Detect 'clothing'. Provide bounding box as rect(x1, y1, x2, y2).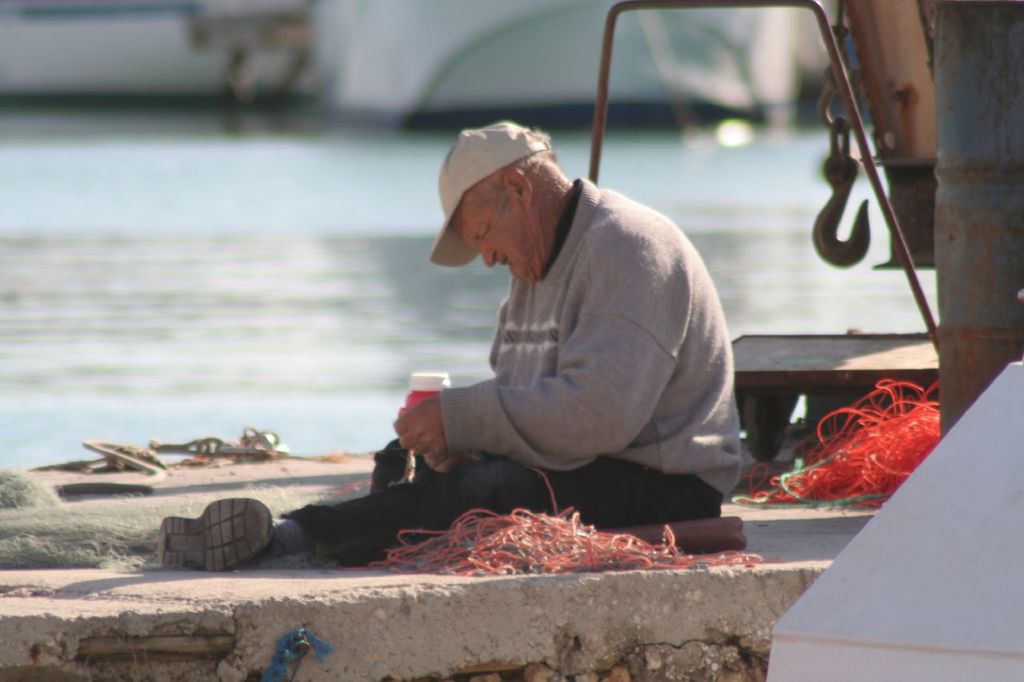
rect(302, 119, 730, 553).
